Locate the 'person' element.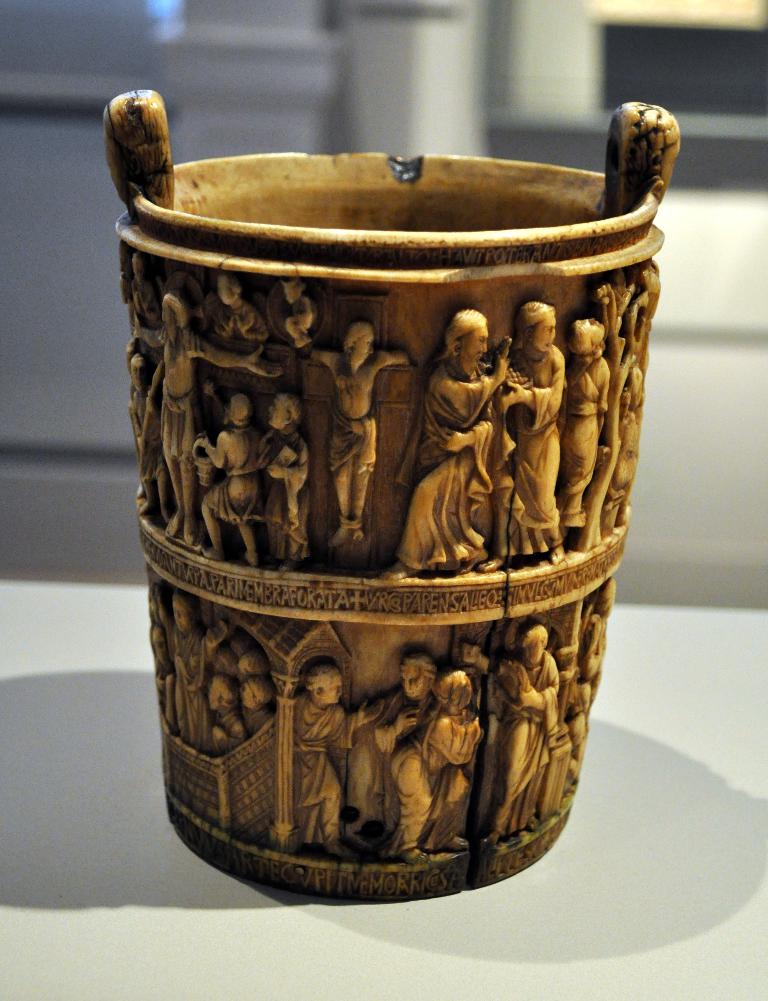
Element bbox: box=[469, 630, 556, 849].
